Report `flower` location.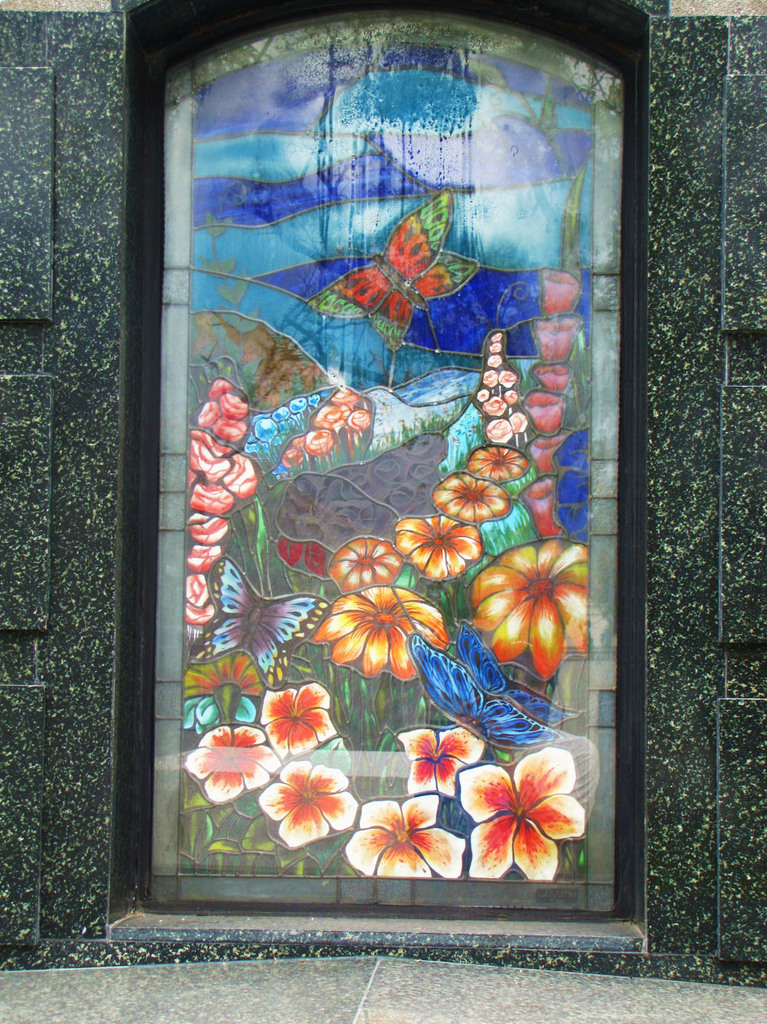
Report: box(486, 353, 498, 367).
